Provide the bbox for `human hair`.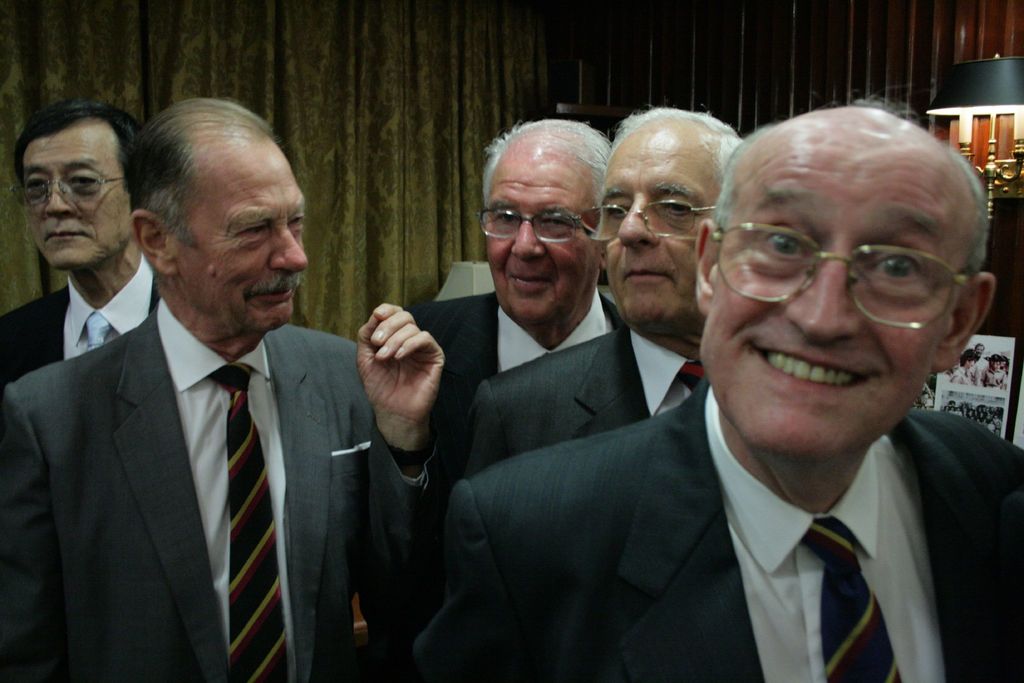
600, 108, 746, 186.
